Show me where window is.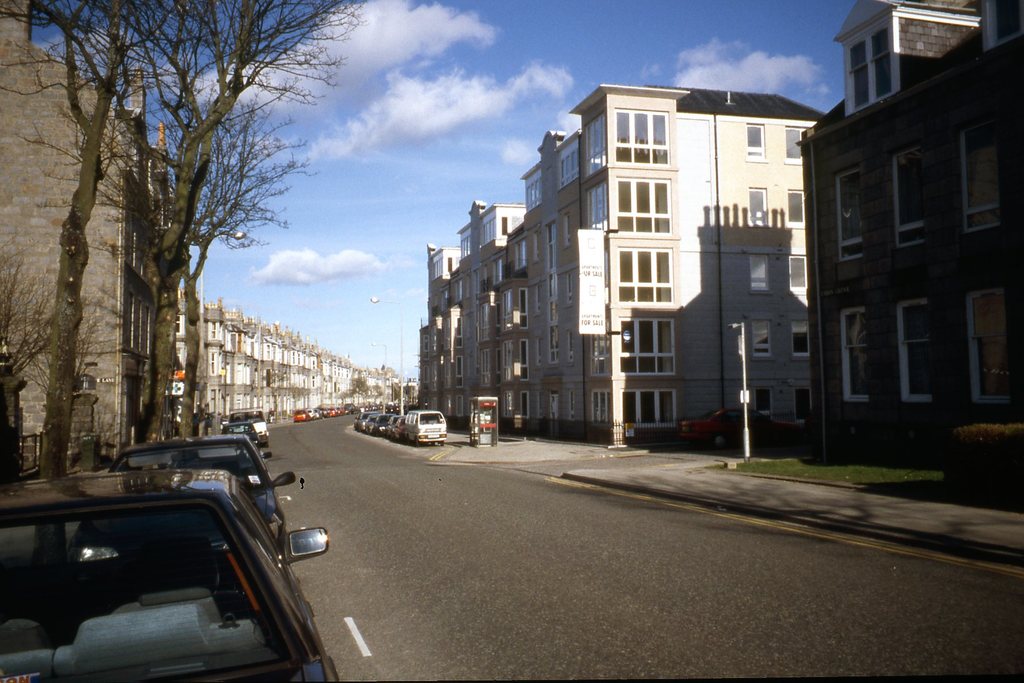
window is at BBox(841, 309, 872, 406).
